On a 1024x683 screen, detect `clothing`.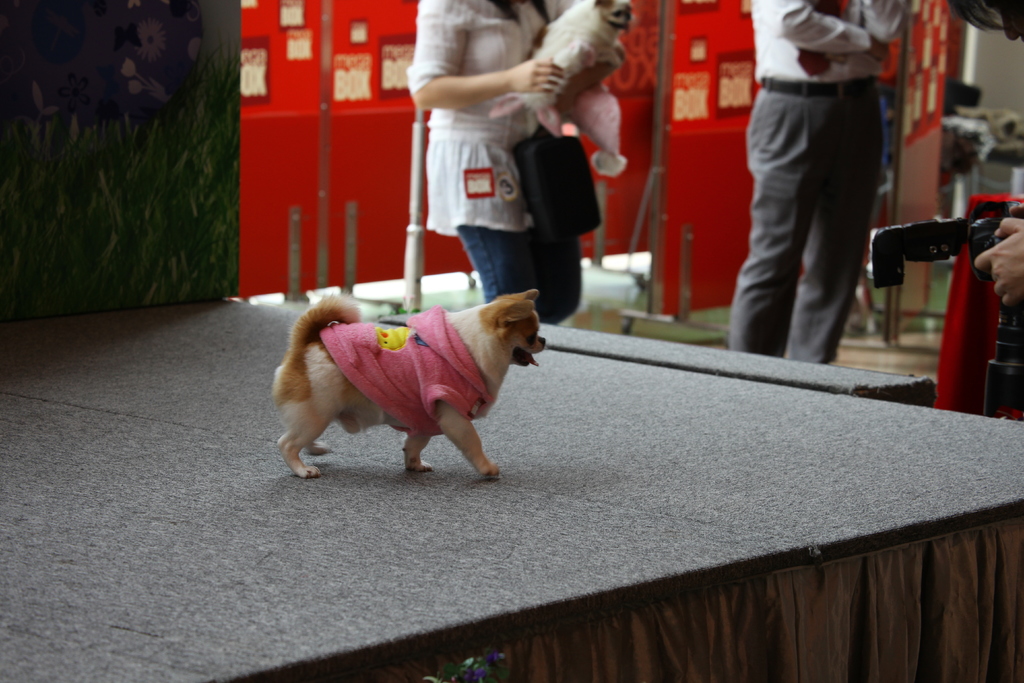
399, 0, 609, 319.
